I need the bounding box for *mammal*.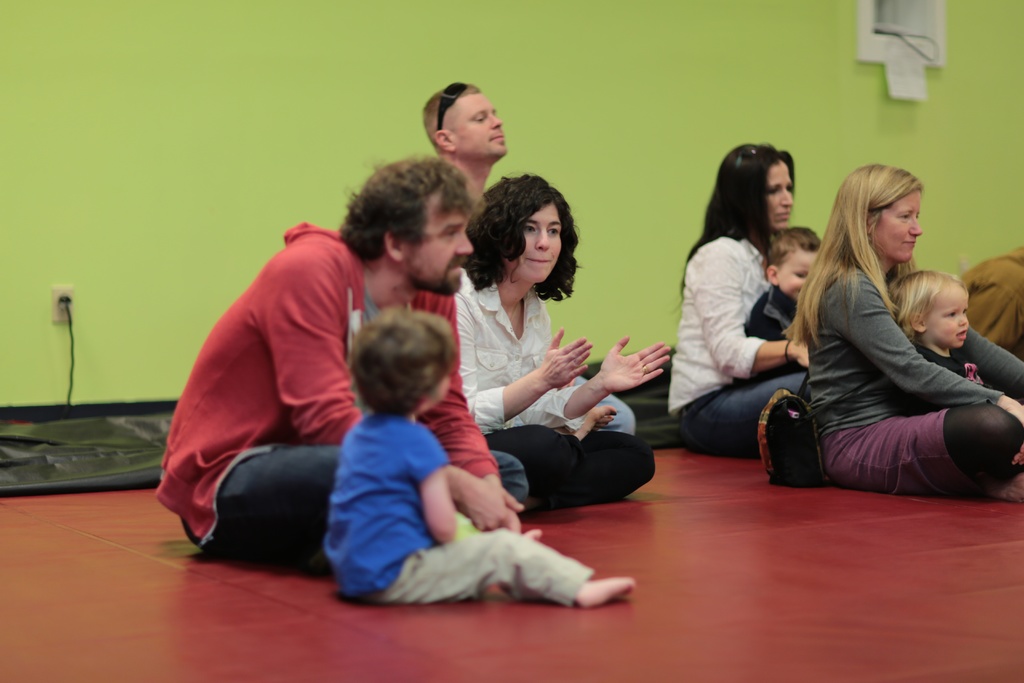
Here it is: locate(962, 248, 1023, 349).
